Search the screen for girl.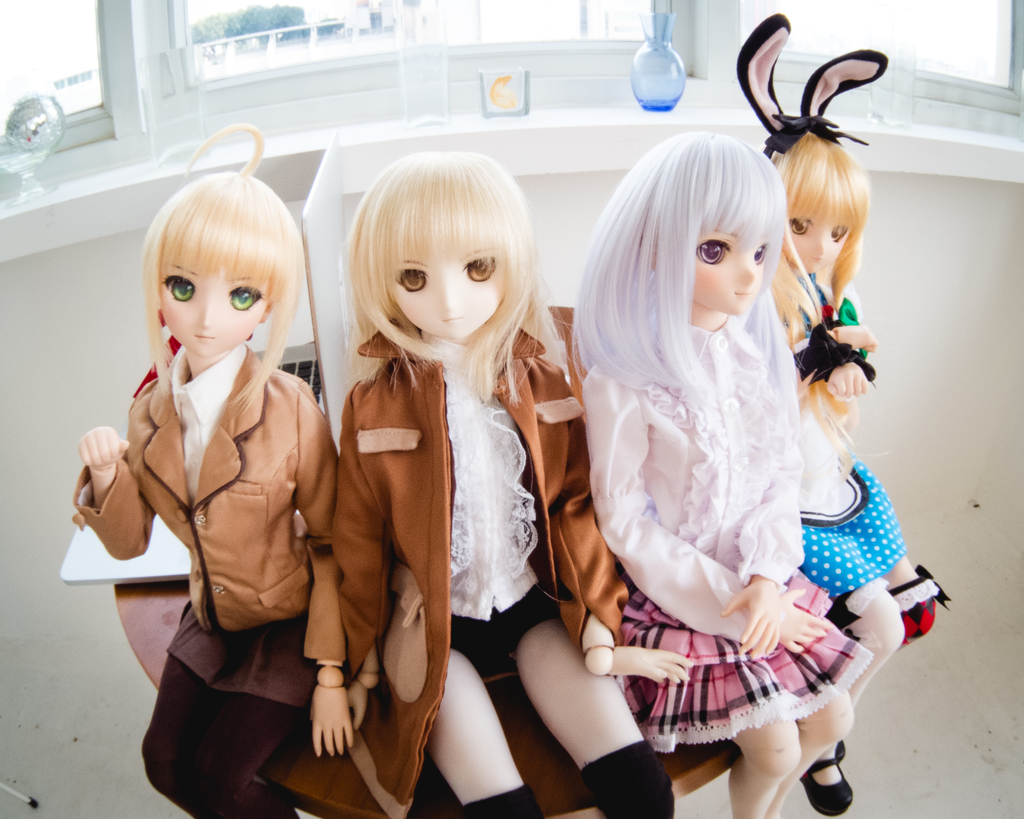
Found at detection(587, 135, 872, 818).
